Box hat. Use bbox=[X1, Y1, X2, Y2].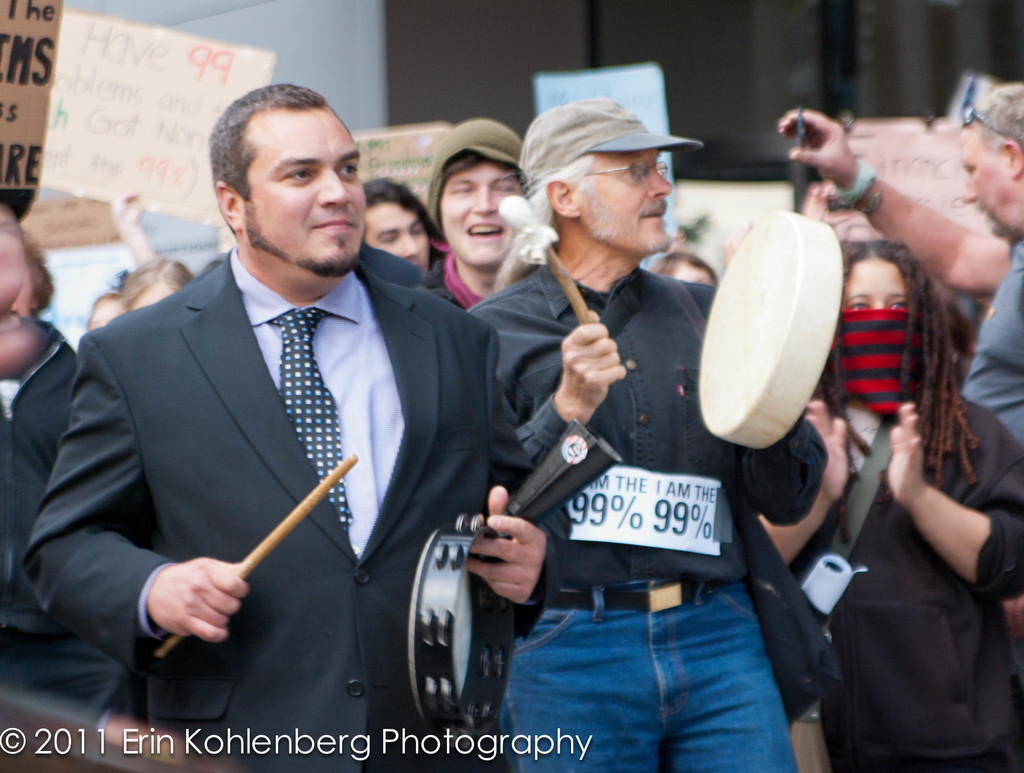
bbox=[520, 96, 703, 186].
